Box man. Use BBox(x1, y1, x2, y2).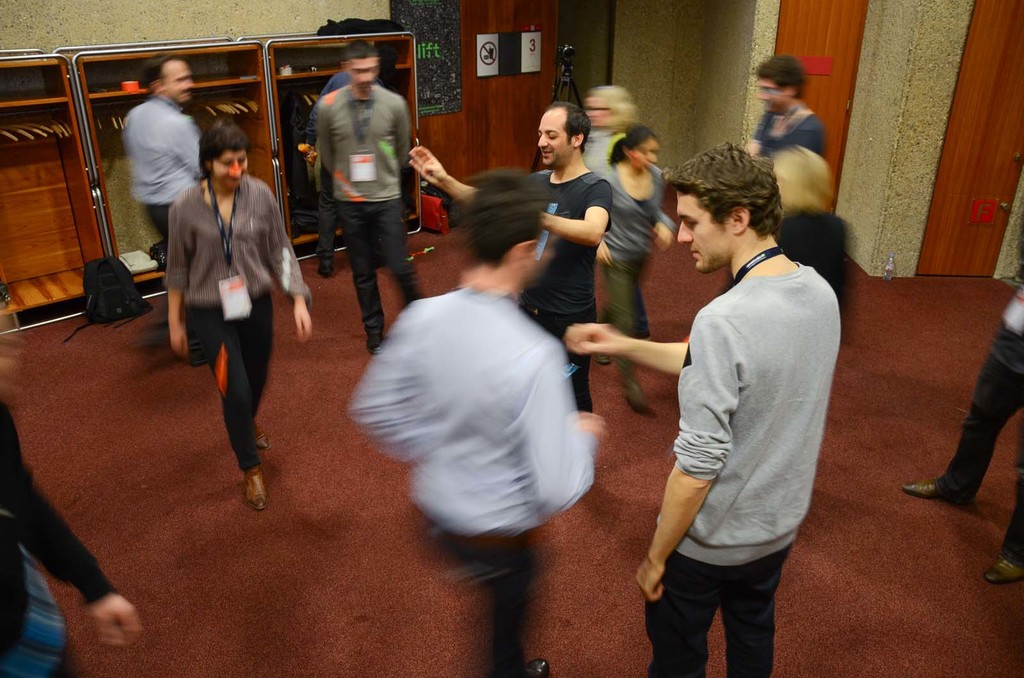
BBox(897, 277, 1023, 588).
